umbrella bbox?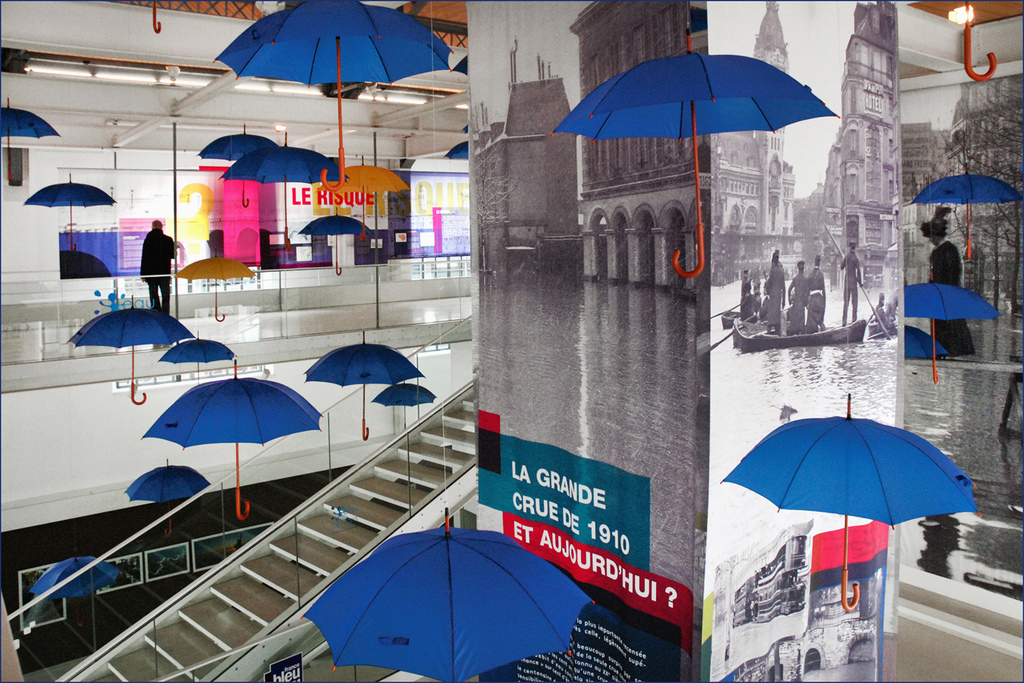
296:207:372:274
